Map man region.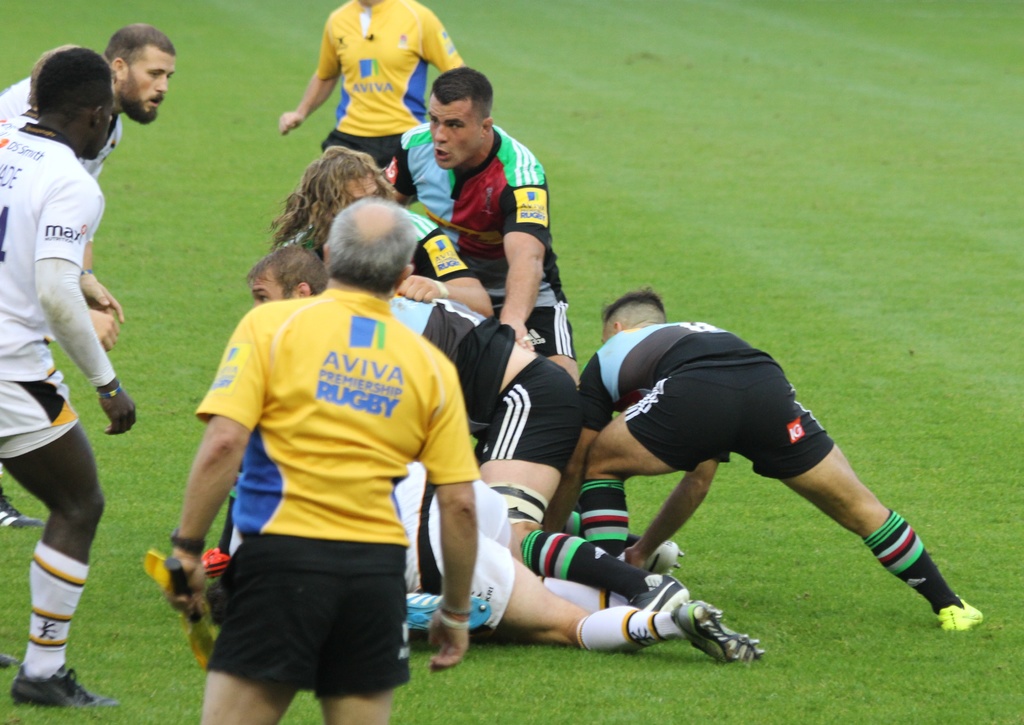
Mapped to box=[259, 271, 755, 660].
